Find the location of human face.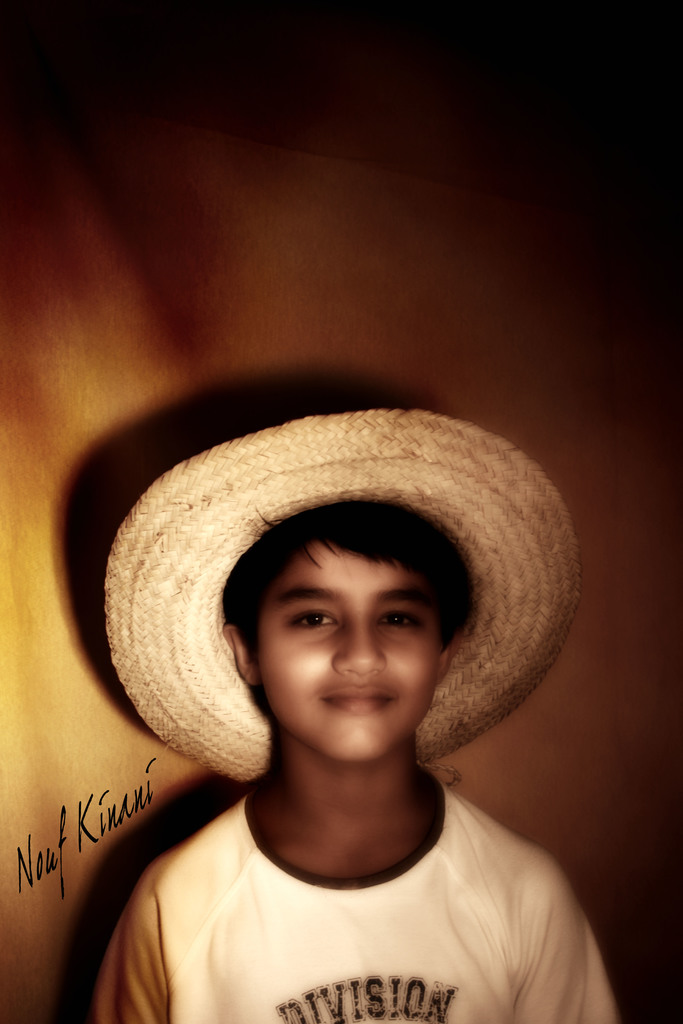
Location: <bbox>255, 540, 434, 762</bbox>.
